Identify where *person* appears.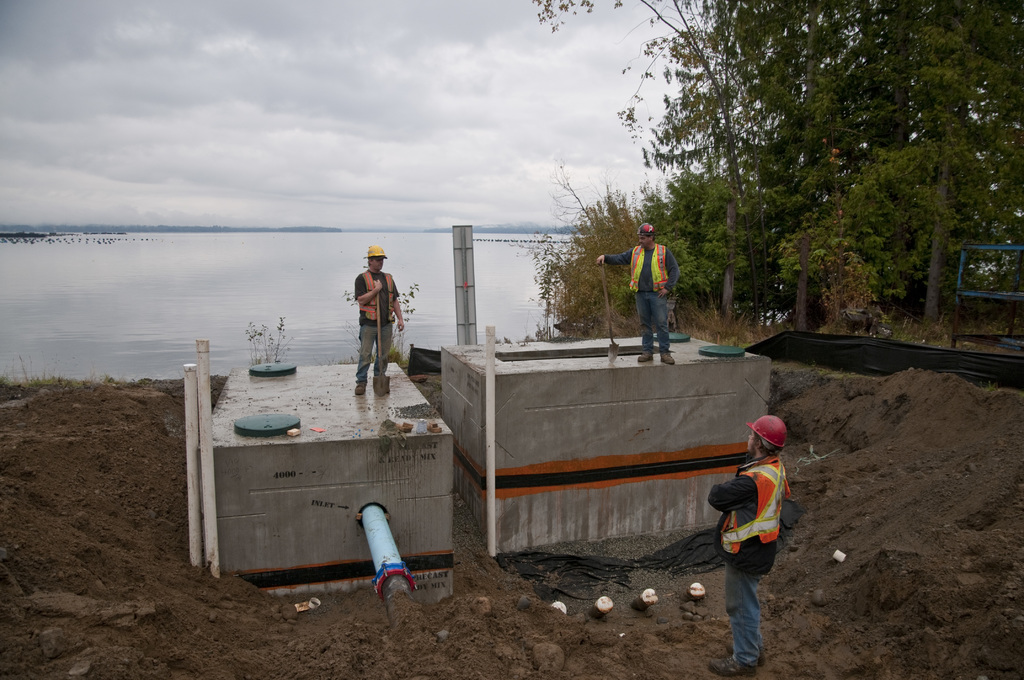
Appears at select_region(596, 222, 677, 364).
